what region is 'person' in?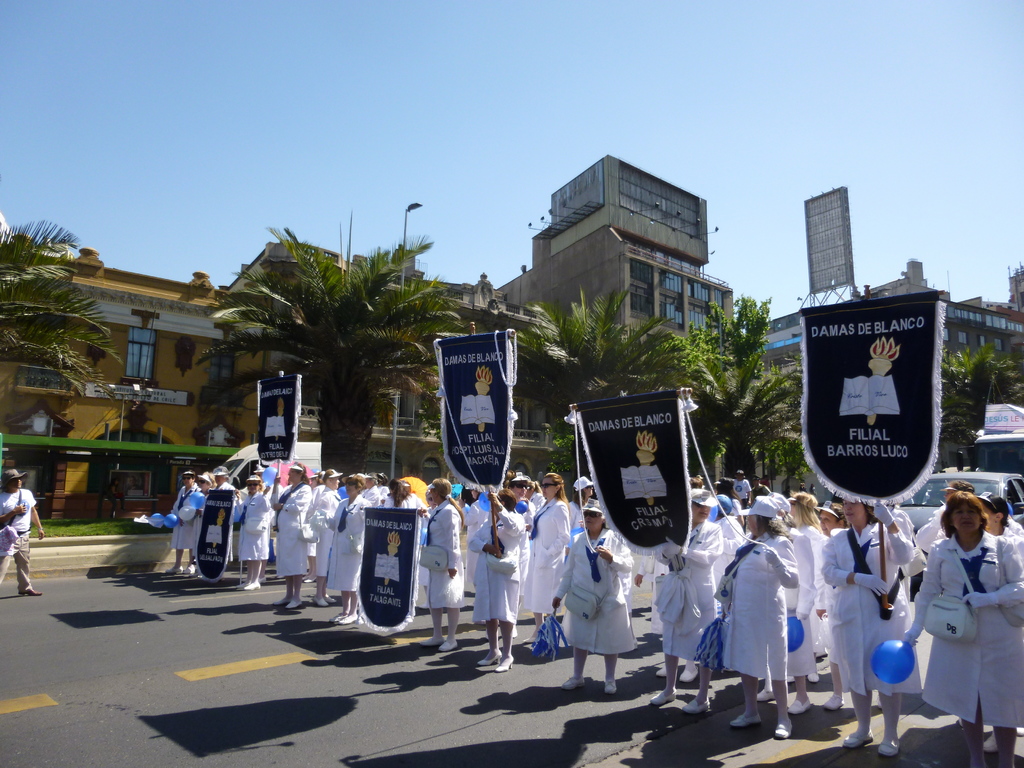
bbox(195, 472, 209, 489).
